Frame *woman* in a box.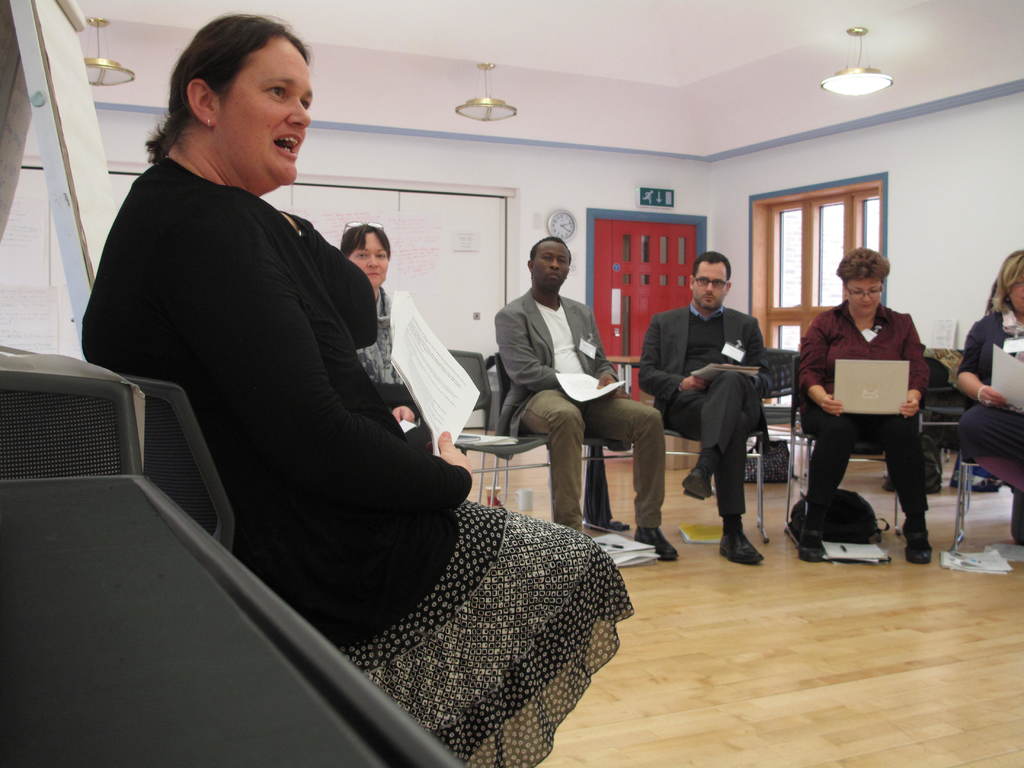
(x1=952, y1=252, x2=1023, y2=554).
